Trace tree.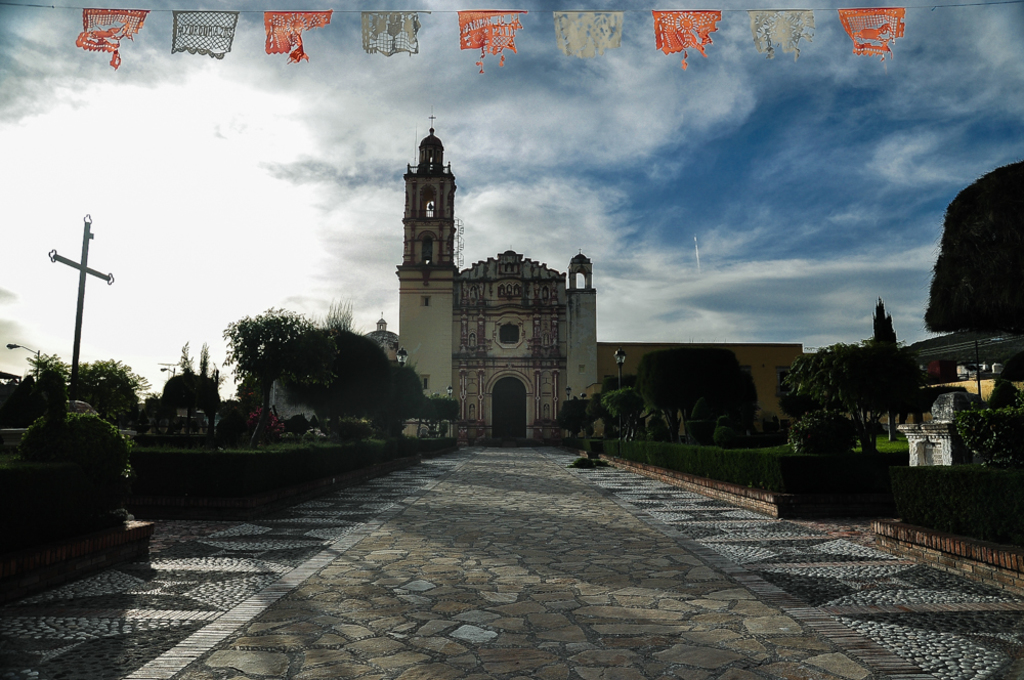
Traced to 68/347/143/436.
